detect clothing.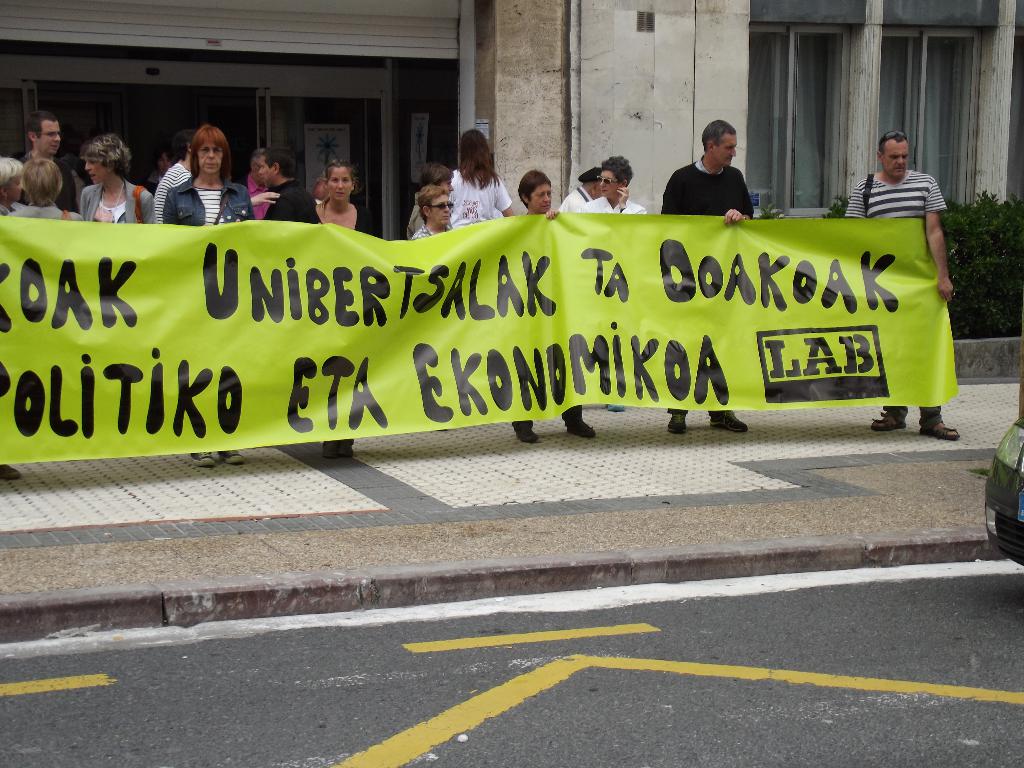
Detected at x1=447, y1=168, x2=510, y2=230.
